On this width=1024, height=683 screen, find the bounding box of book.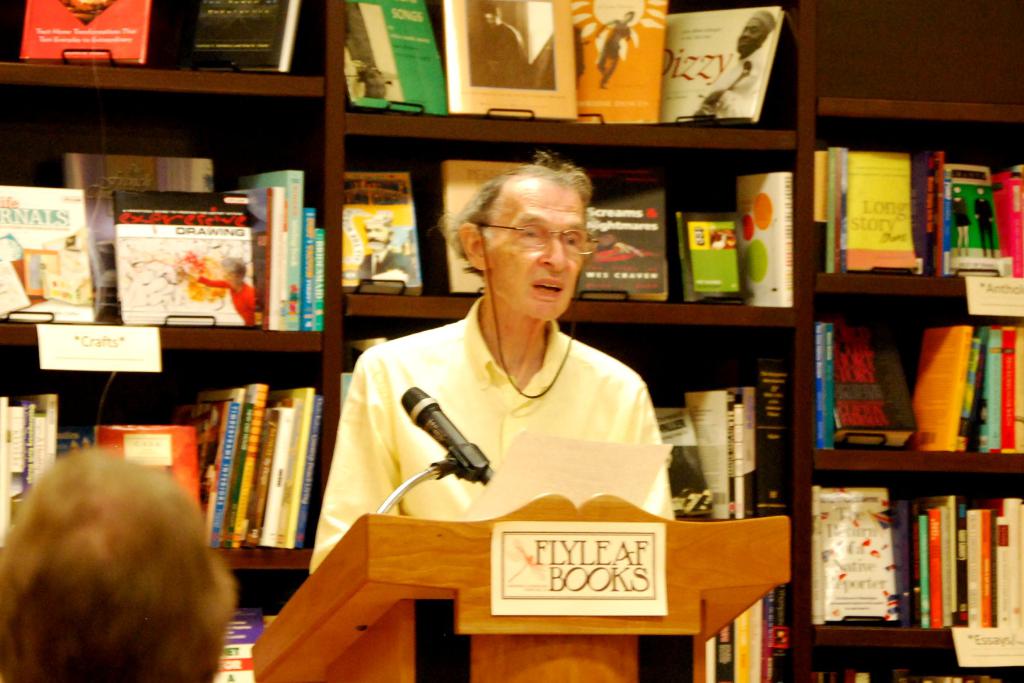
Bounding box: box(924, 322, 1023, 457).
